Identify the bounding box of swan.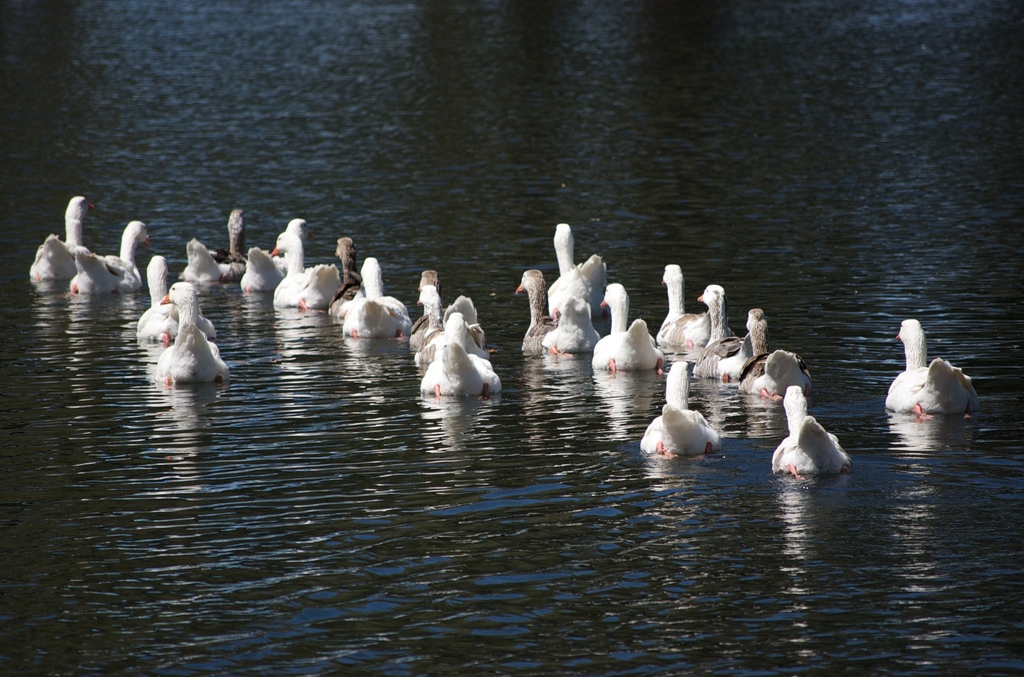
select_region(894, 321, 986, 424).
